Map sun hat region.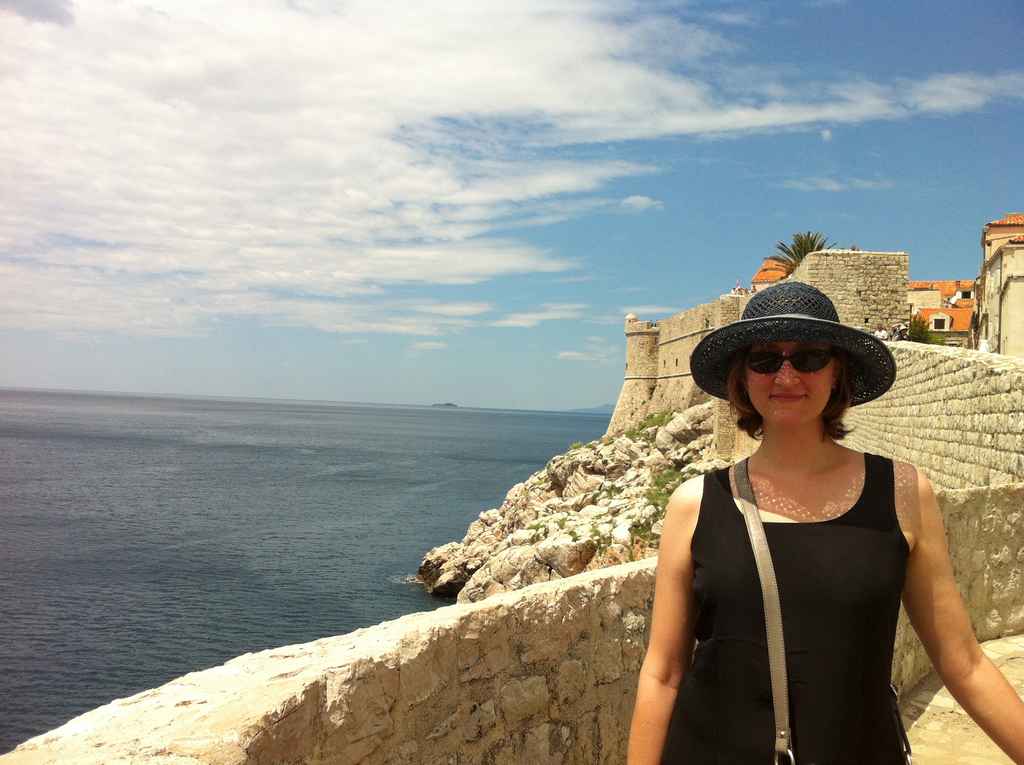
Mapped to left=684, top=280, right=895, bottom=406.
